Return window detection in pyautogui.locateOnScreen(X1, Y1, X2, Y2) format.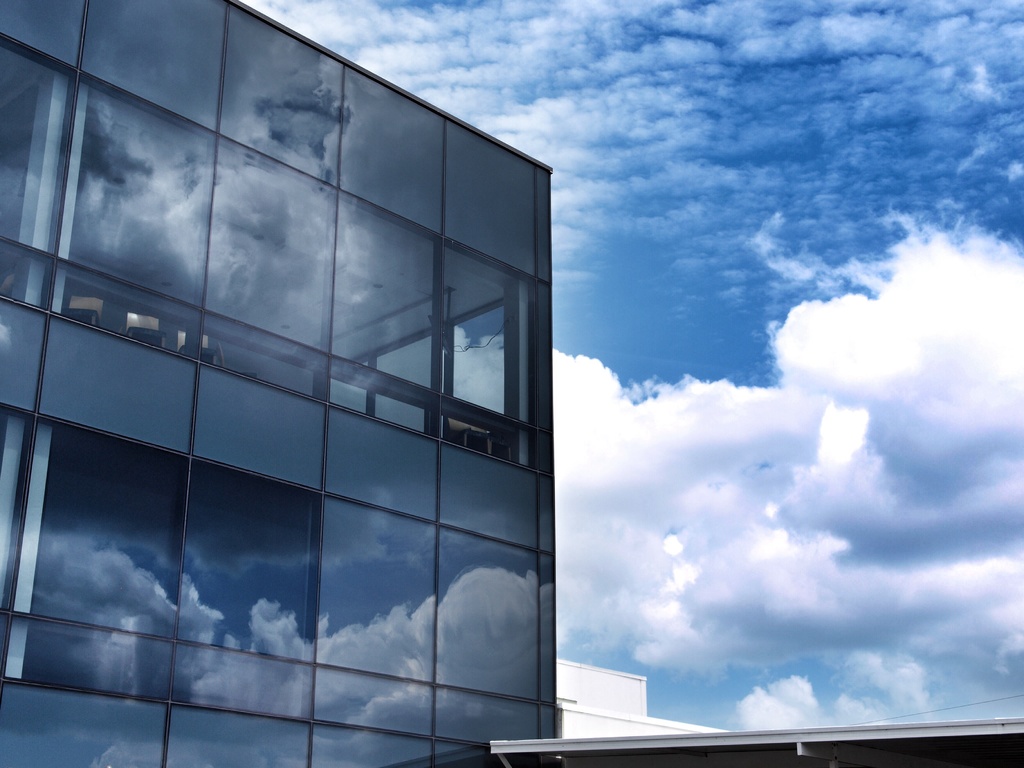
pyautogui.locateOnScreen(0, 0, 568, 764).
